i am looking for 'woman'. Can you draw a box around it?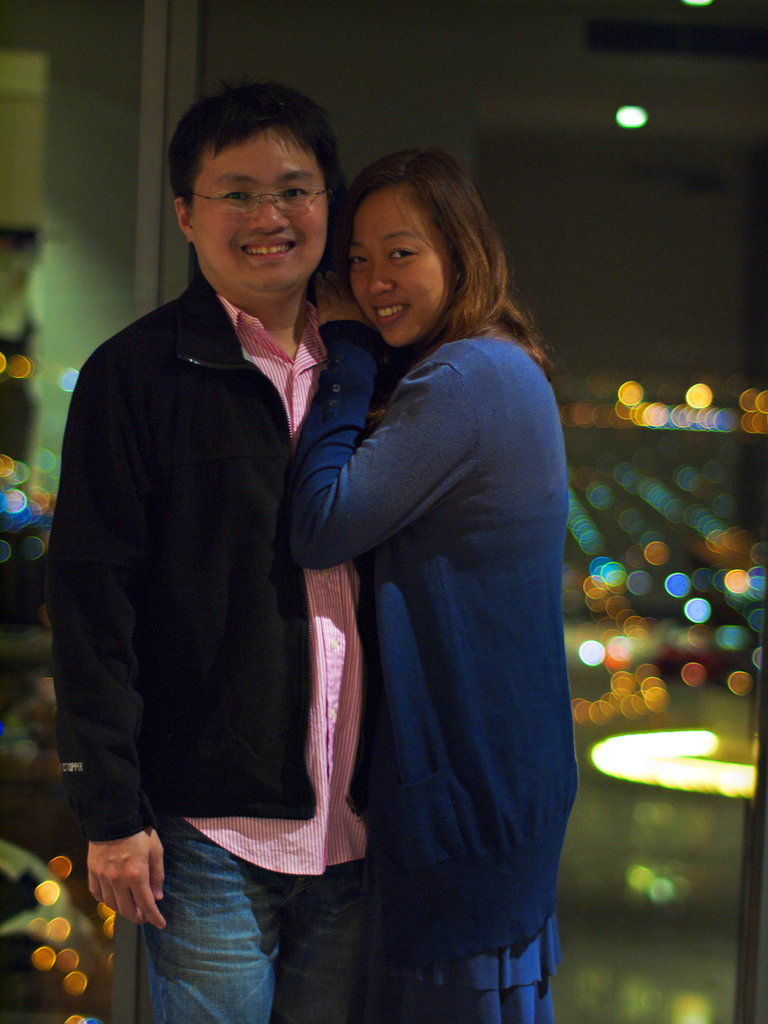
Sure, the bounding box is <bbox>247, 134, 570, 1023</bbox>.
